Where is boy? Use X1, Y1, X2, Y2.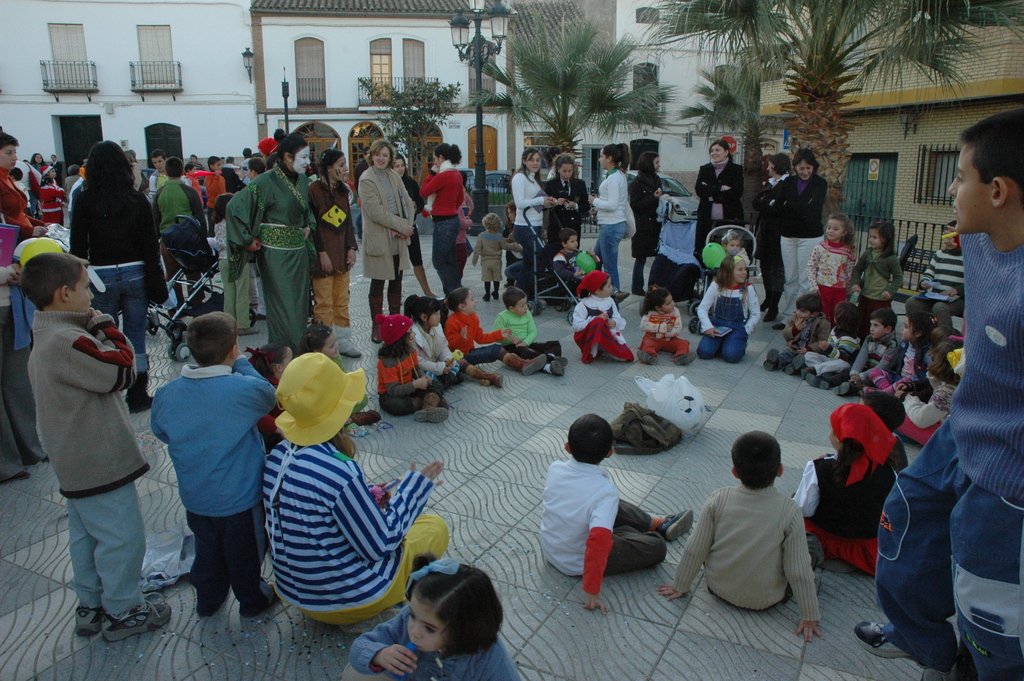
493, 286, 567, 376.
